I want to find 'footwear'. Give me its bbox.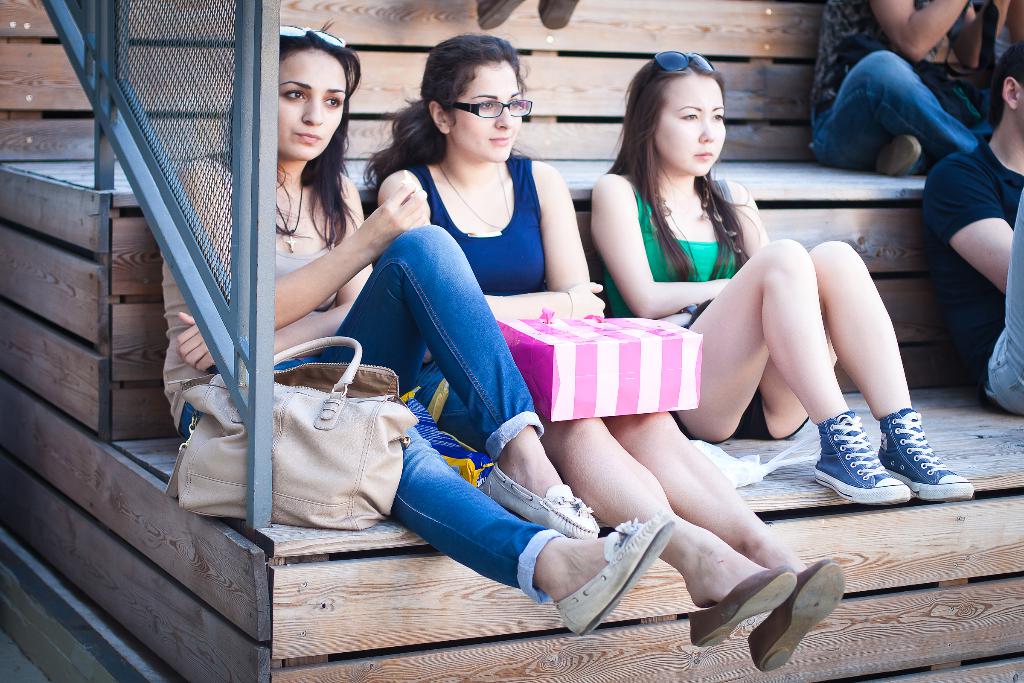
(left=808, top=411, right=908, bottom=504).
